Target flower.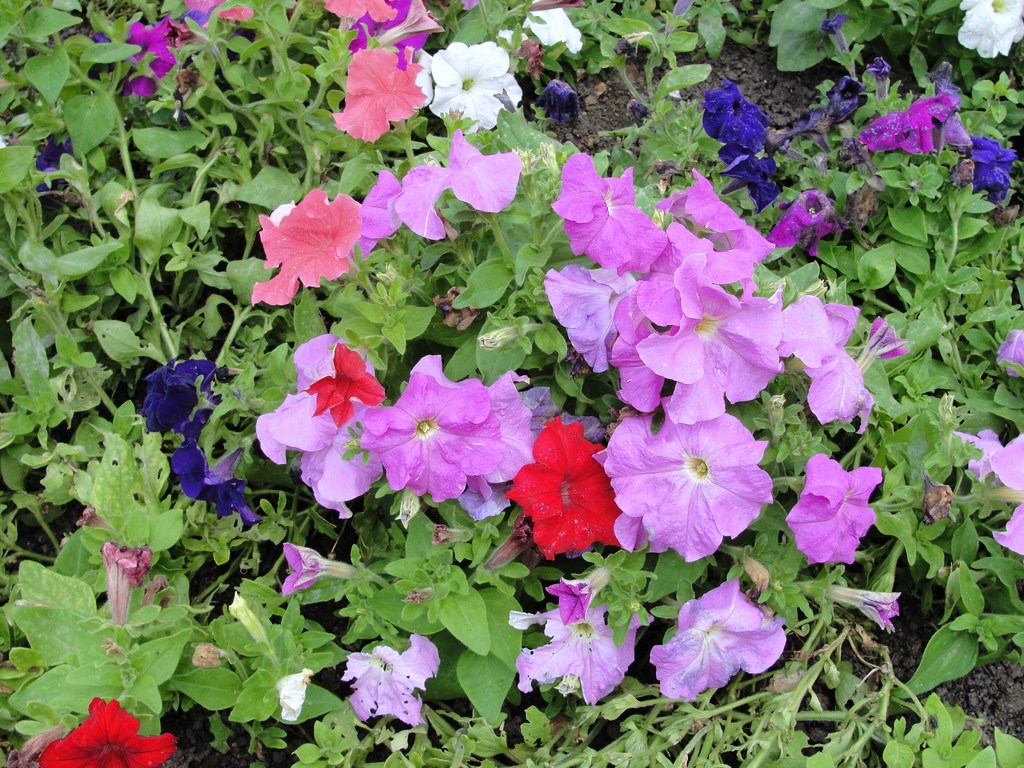
Target region: bbox=(649, 583, 787, 706).
